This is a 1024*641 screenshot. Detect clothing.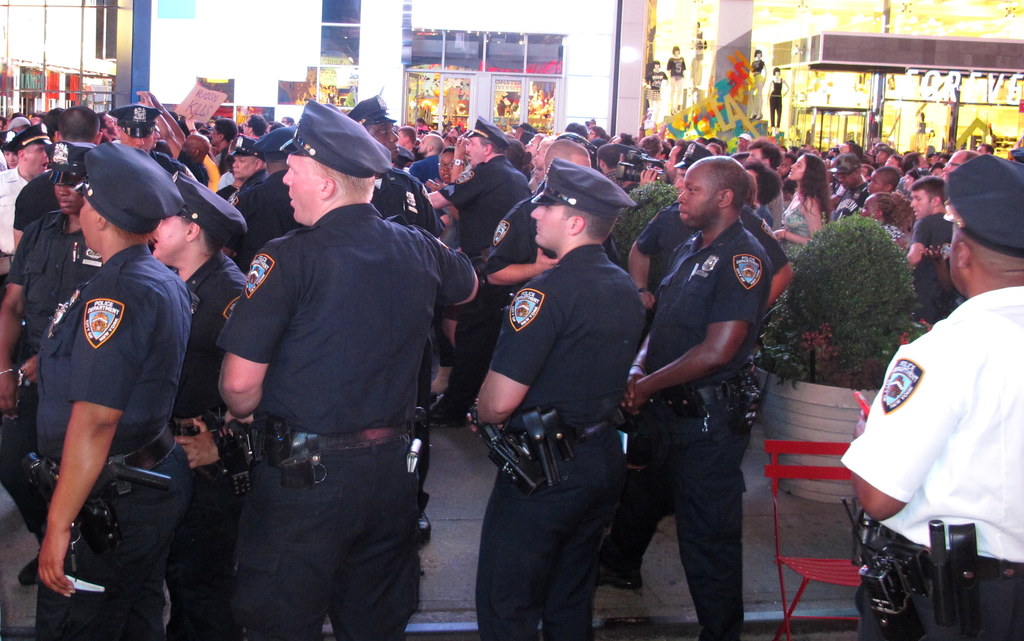
bbox=(856, 545, 1023, 640).
